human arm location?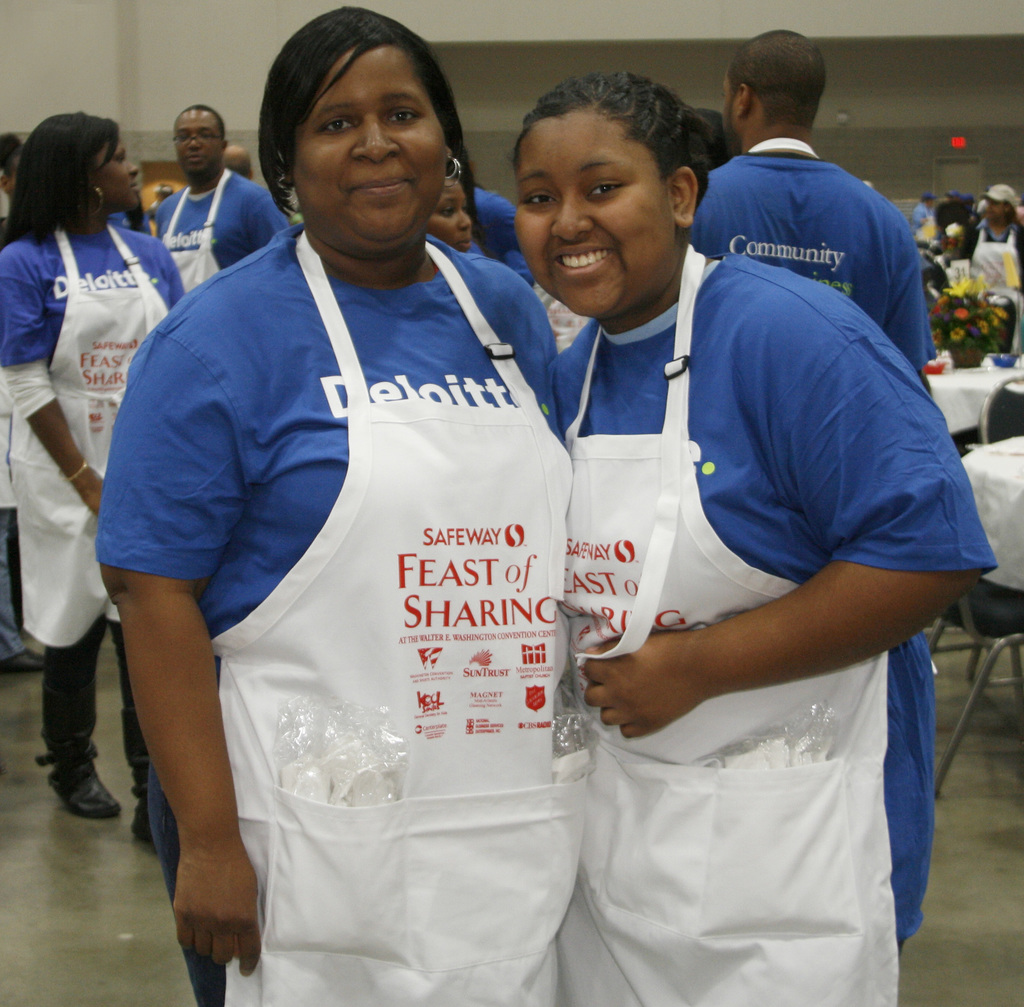
BBox(887, 242, 938, 395)
